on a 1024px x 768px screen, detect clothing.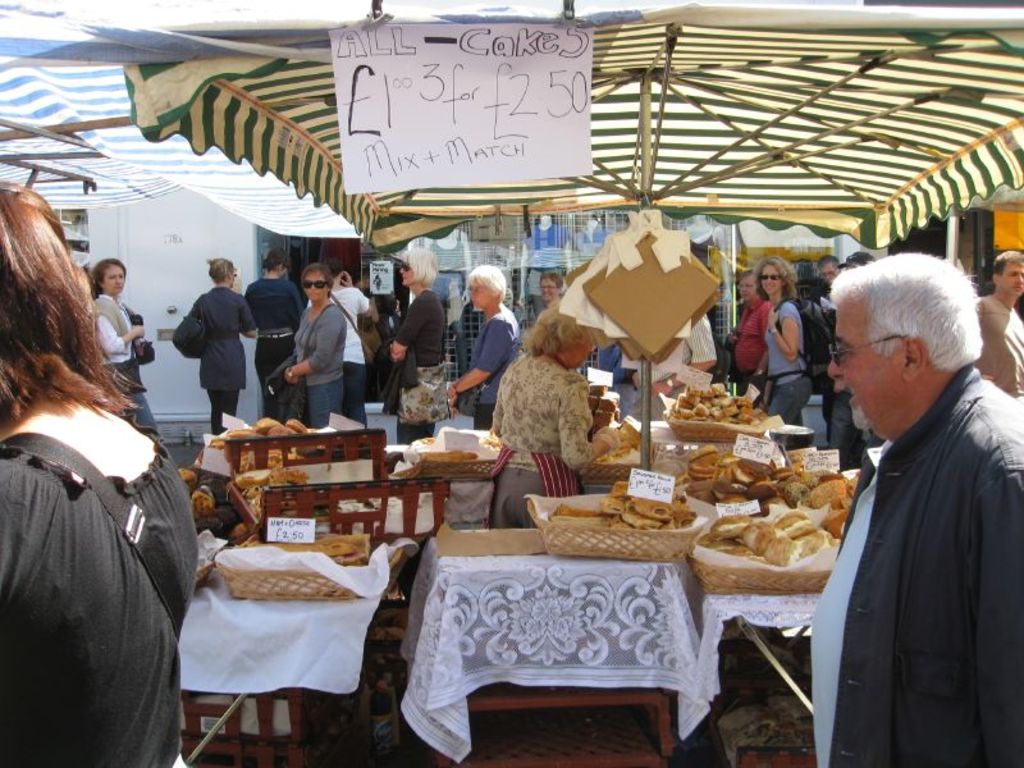
rect(801, 360, 1023, 767).
